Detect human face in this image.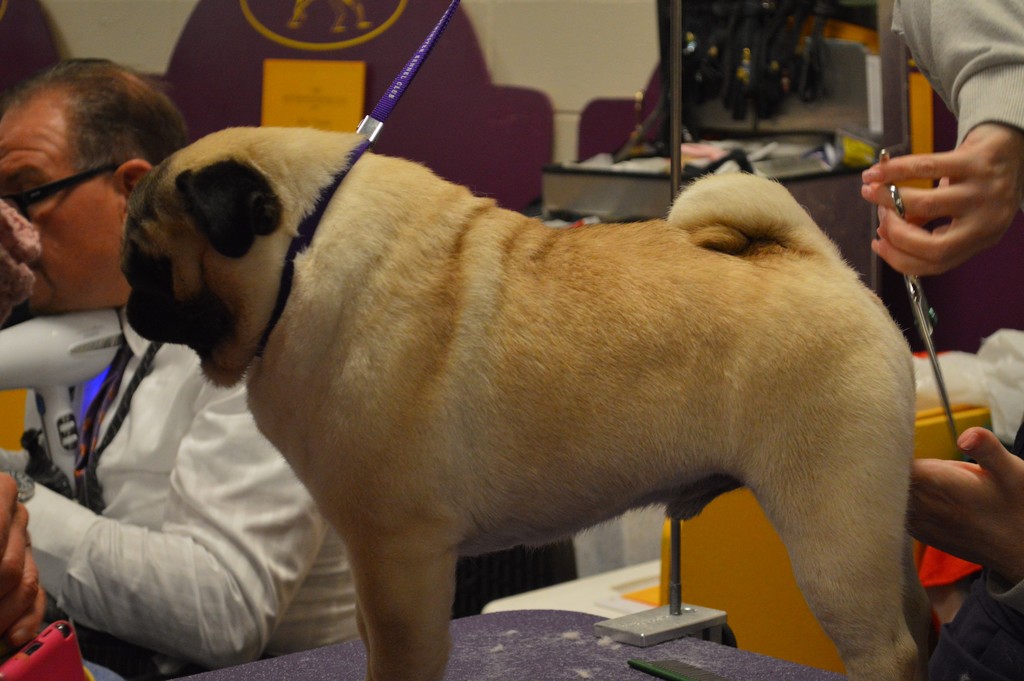
Detection: [x1=0, y1=97, x2=127, y2=311].
